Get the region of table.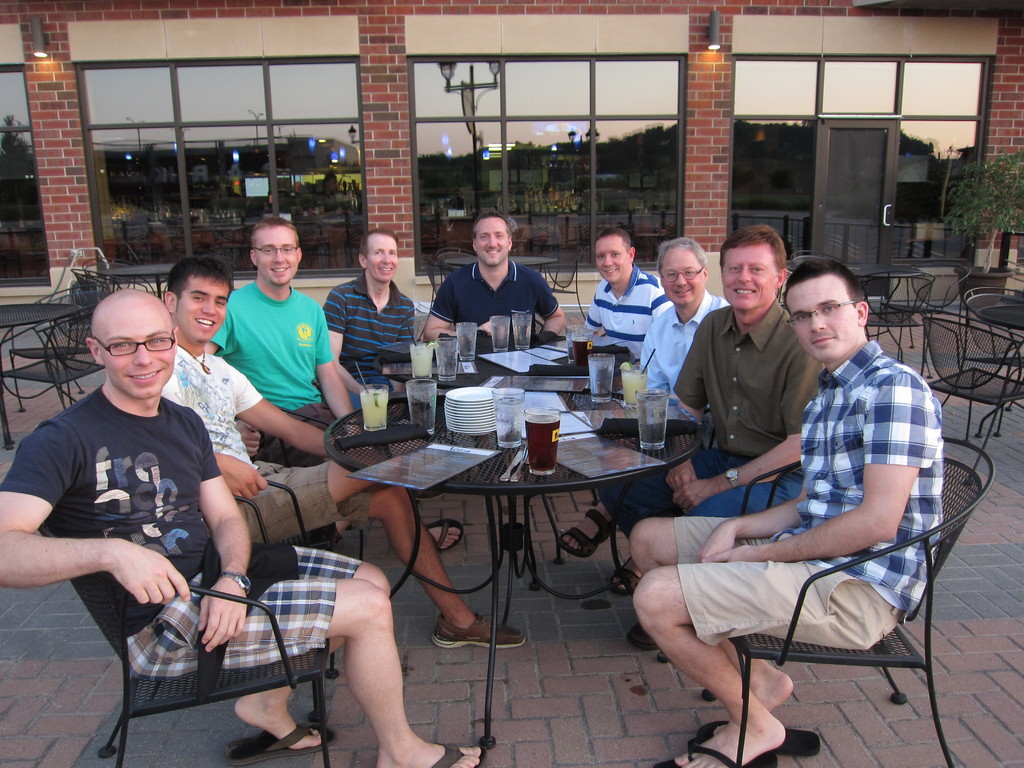
[856, 266, 922, 315].
